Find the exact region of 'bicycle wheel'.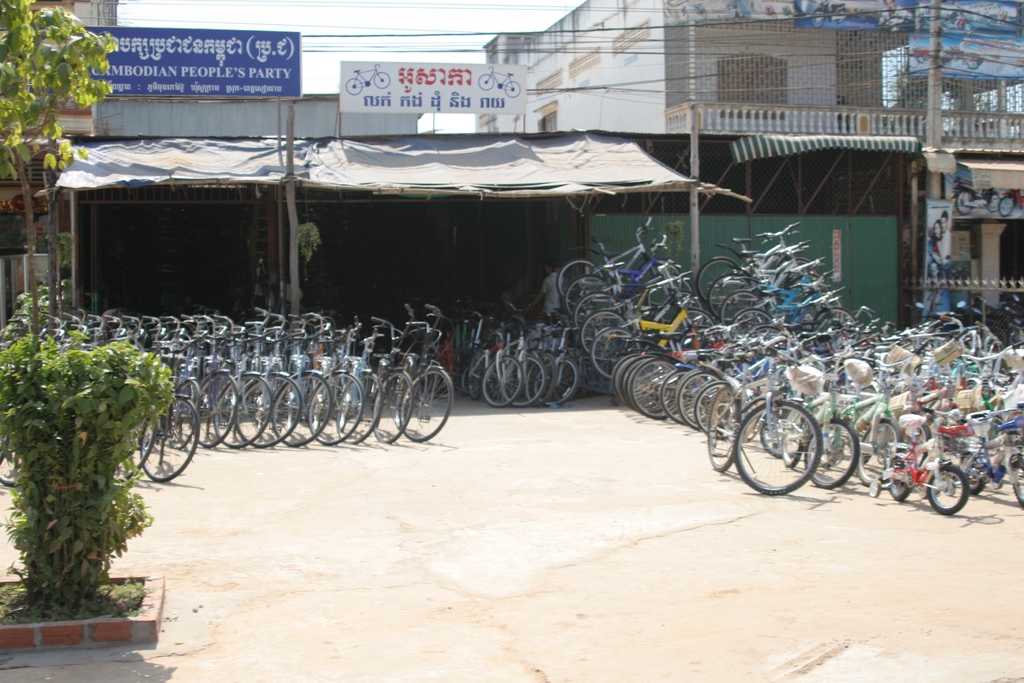
Exact region: <bbox>984, 188, 1000, 213</bbox>.
